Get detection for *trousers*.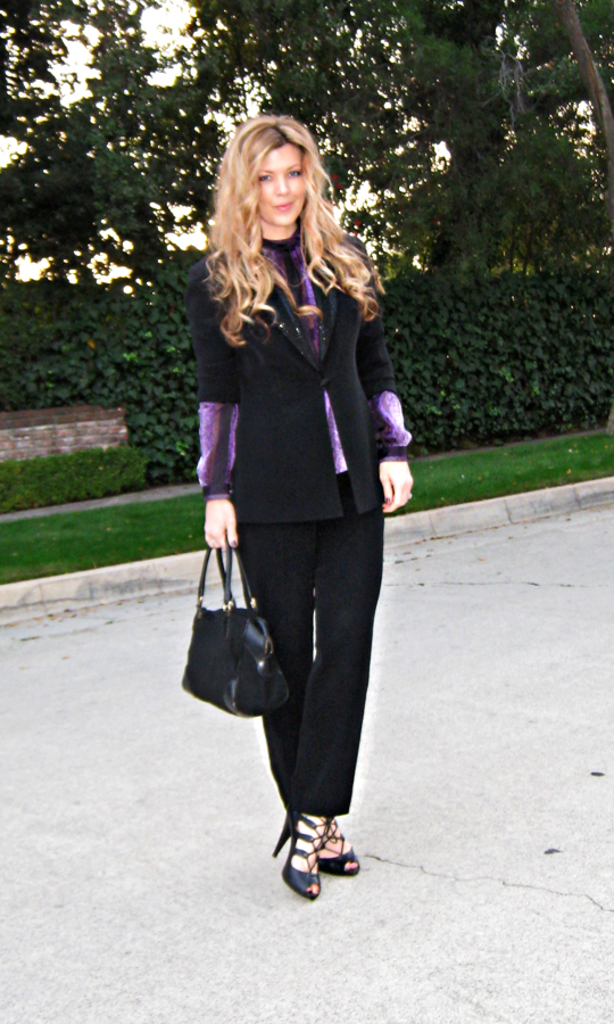
Detection: region(234, 474, 387, 815).
